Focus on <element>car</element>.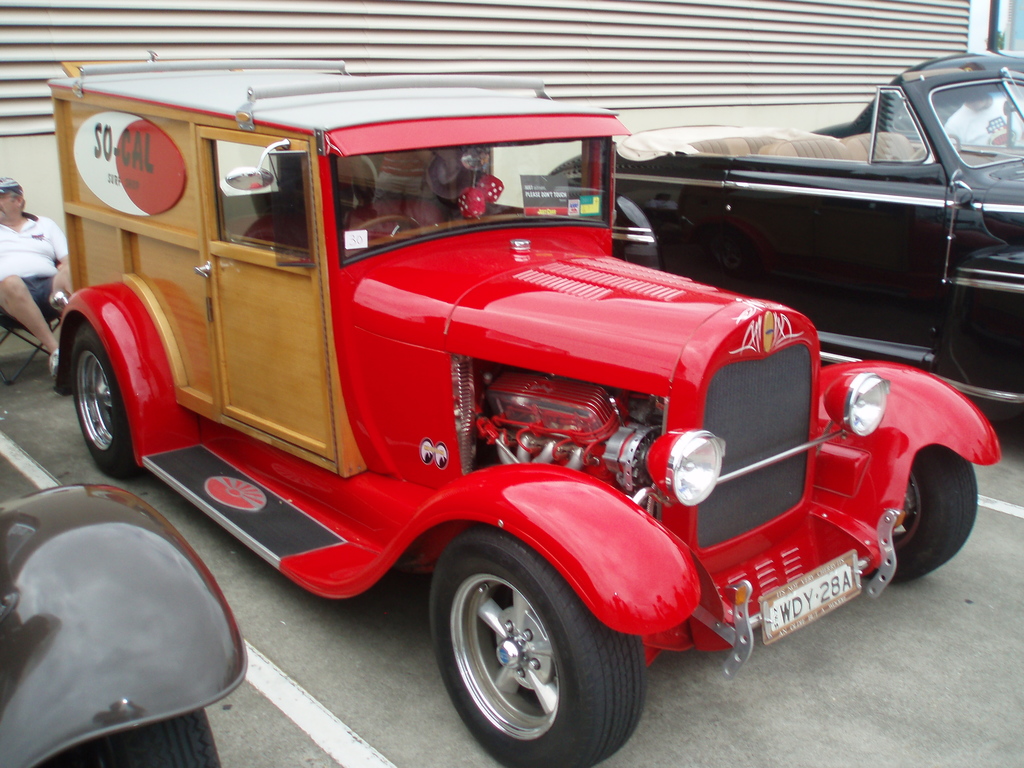
Focused at [551,66,1023,422].
